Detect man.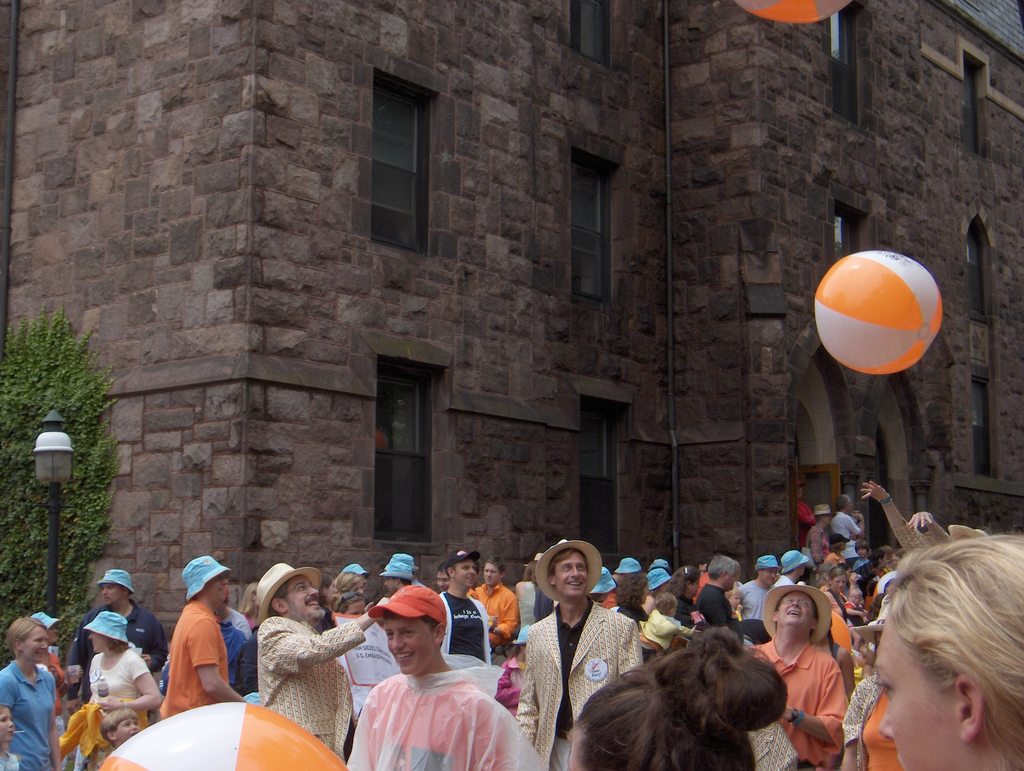
Detected at bbox=(830, 494, 860, 558).
